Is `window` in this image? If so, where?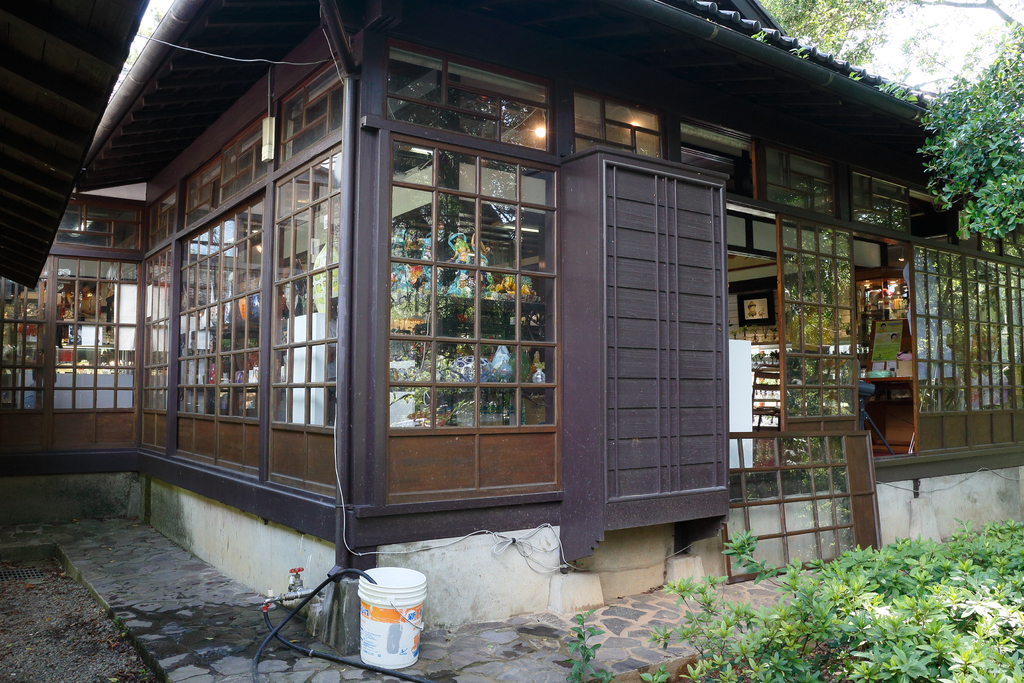
Yes, at l=173, t=190, r=266, b=413.
